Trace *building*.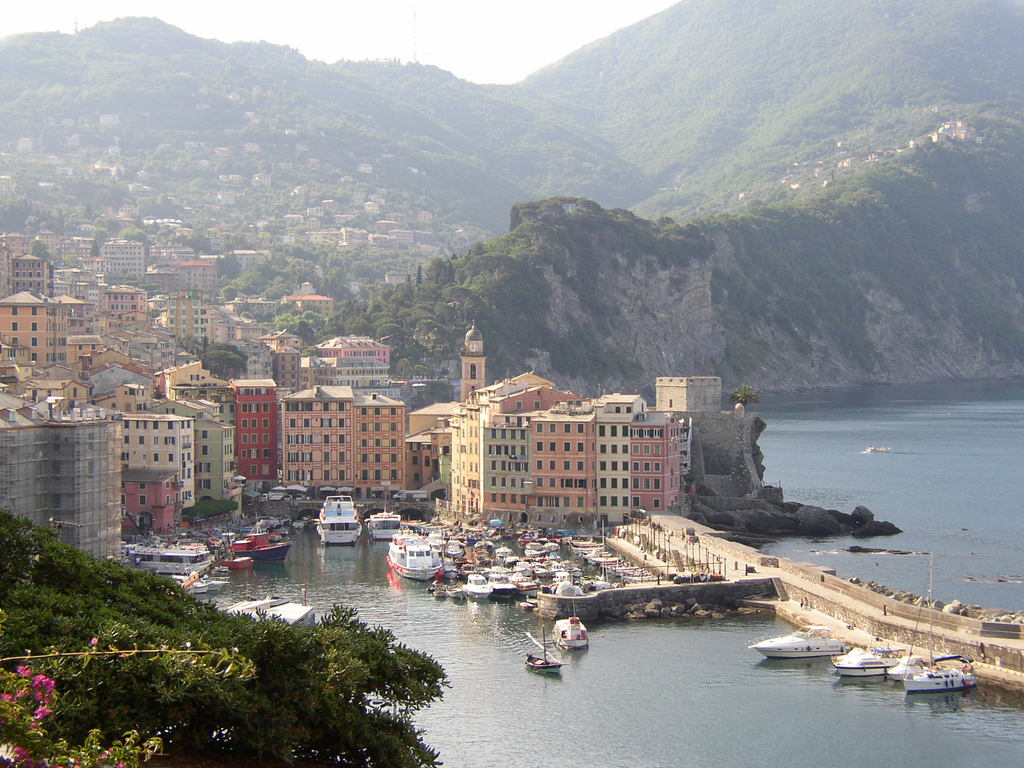
Traced to crop(0, 396, 124, 561).
